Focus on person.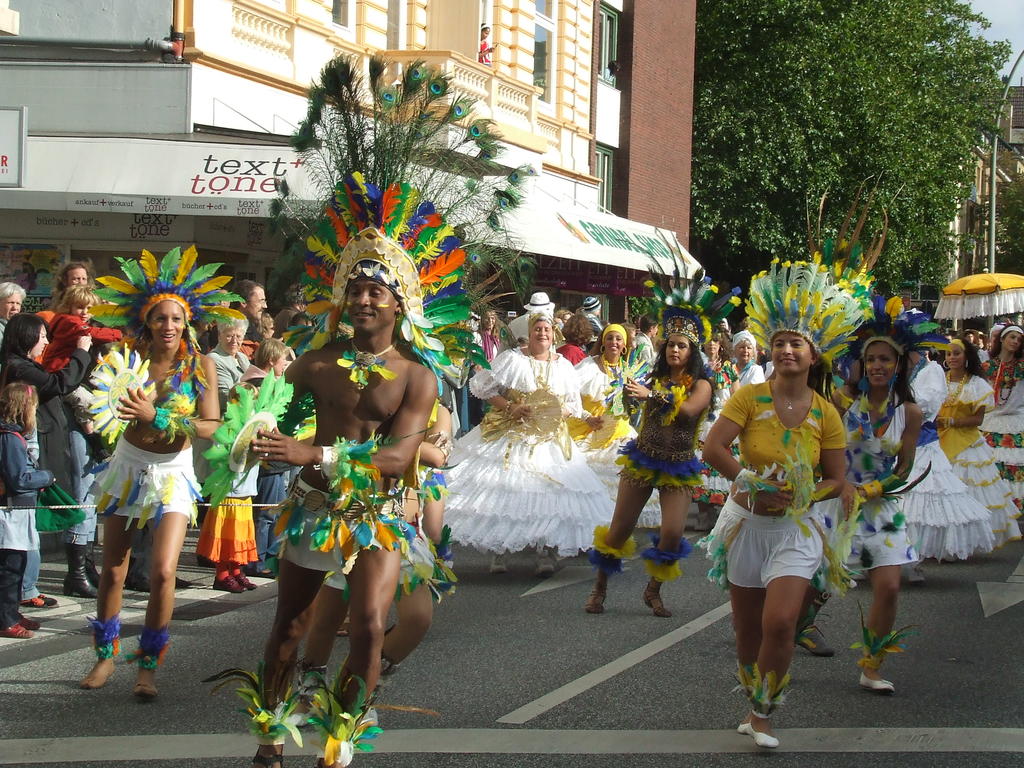
Focused at bbox(943, 344, 1020, 556).
